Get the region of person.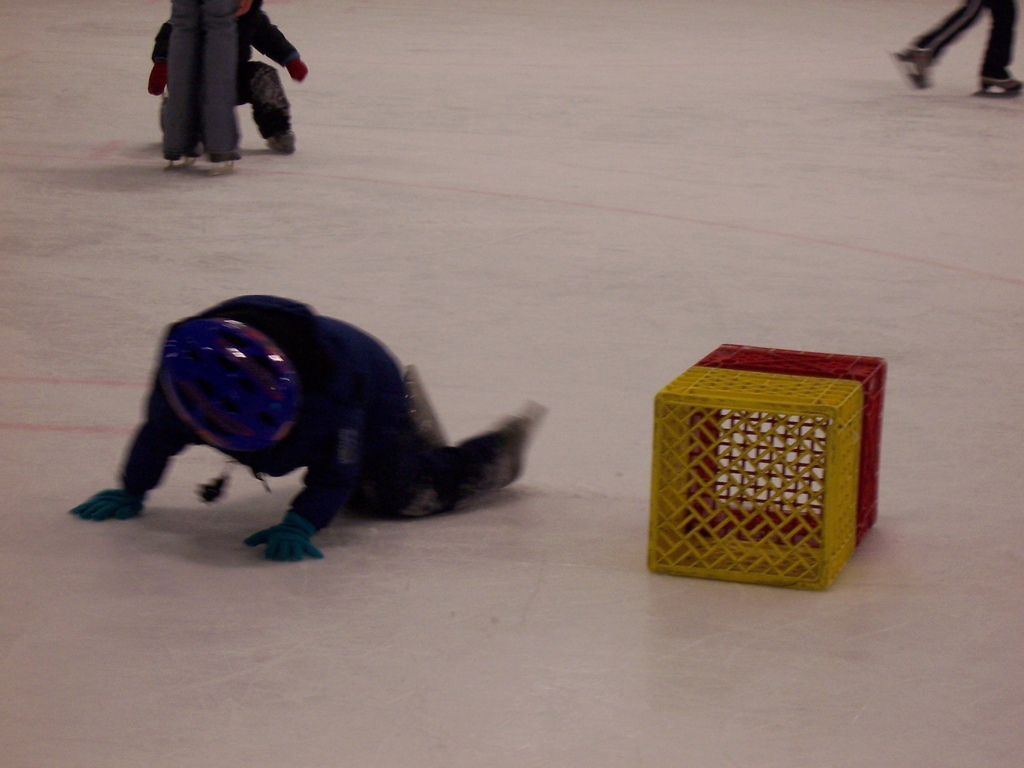
67,294,547,562.
